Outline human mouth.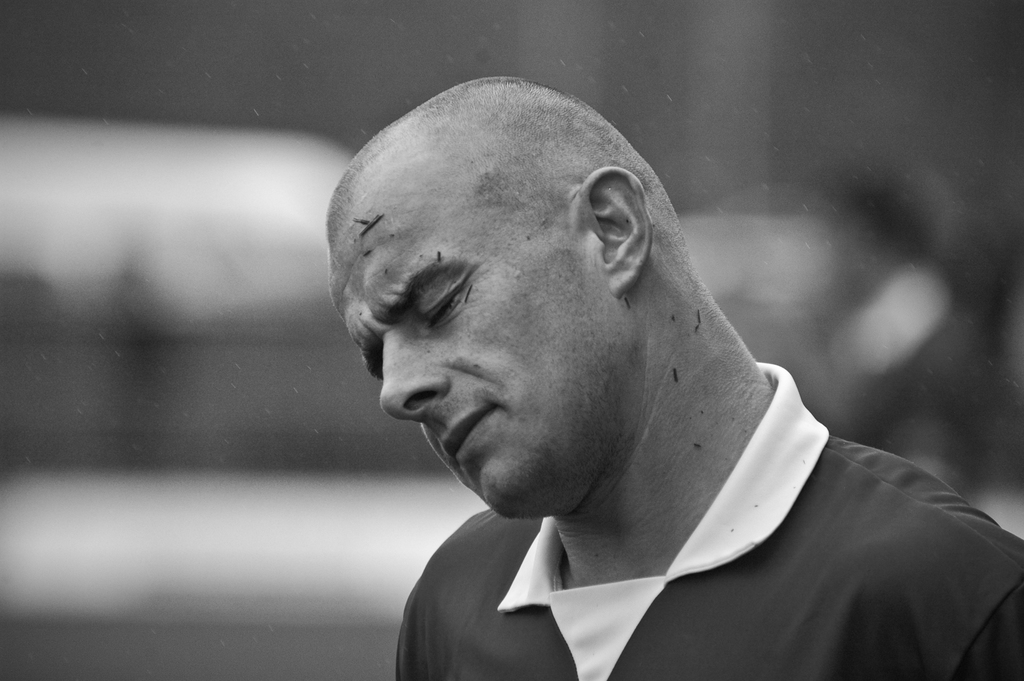
Outline: crop(436, 407, 499, 464).
